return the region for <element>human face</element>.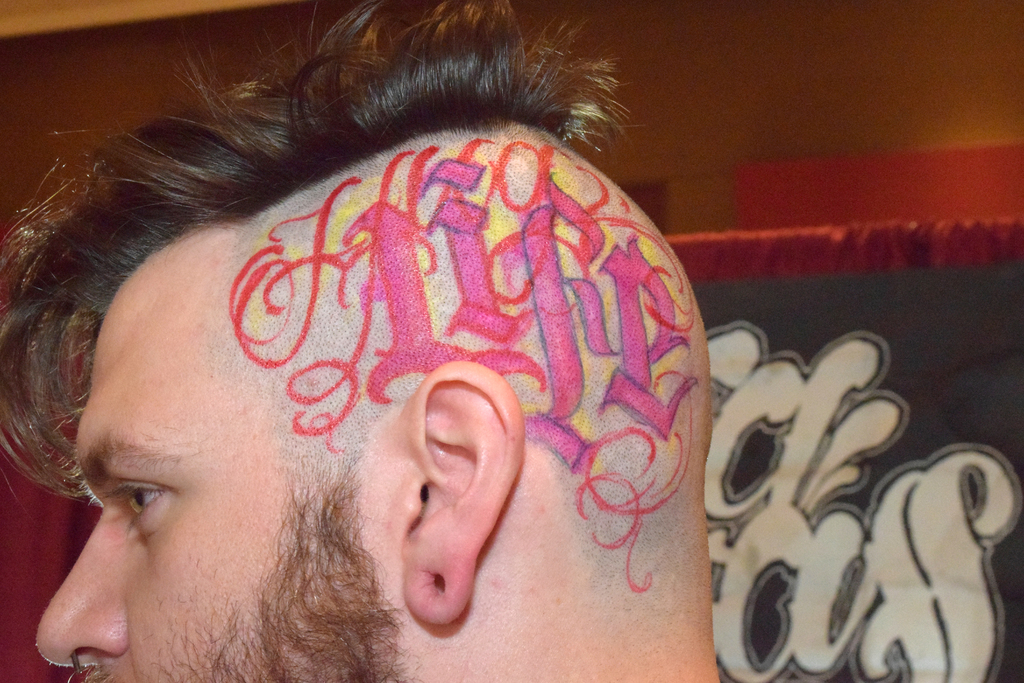
BBox(29, 270, 389, 682).
